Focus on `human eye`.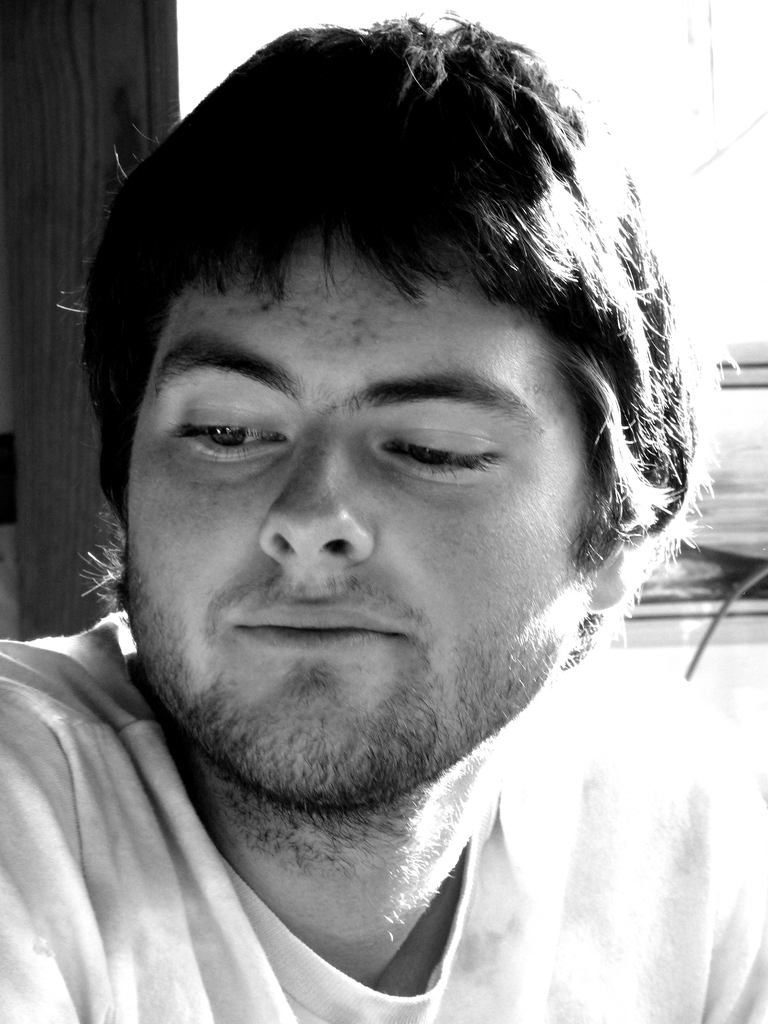
Focused at region(366, 420, 509, 481).
